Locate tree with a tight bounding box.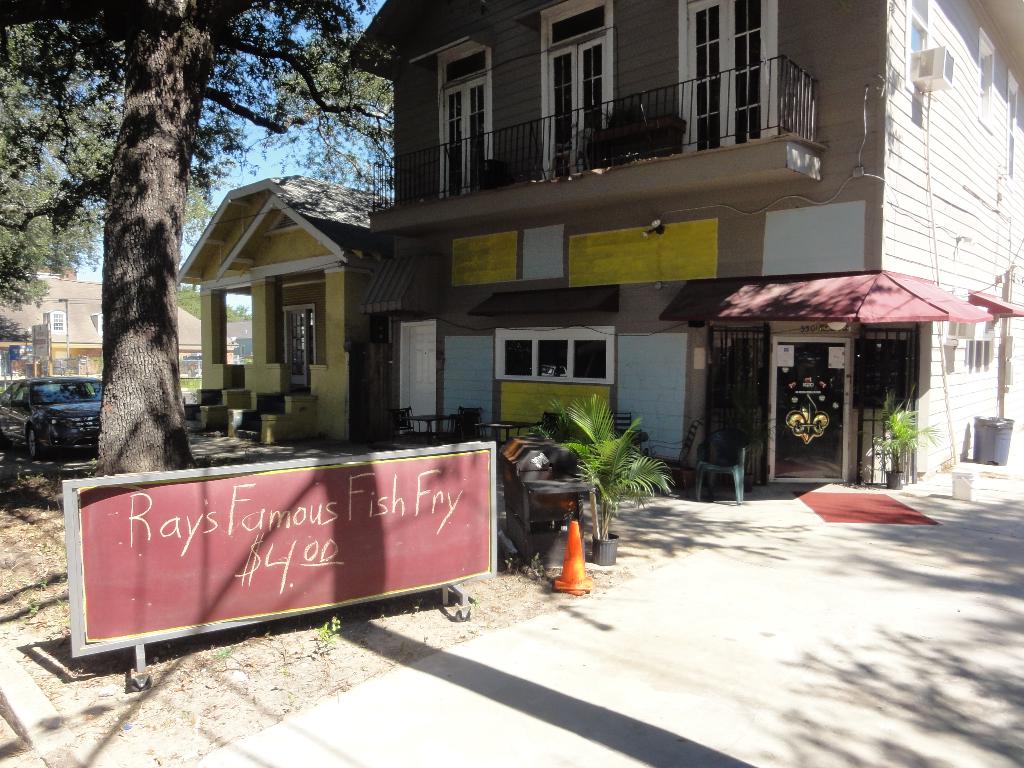
bbox=[0, 0, 393, 477].
